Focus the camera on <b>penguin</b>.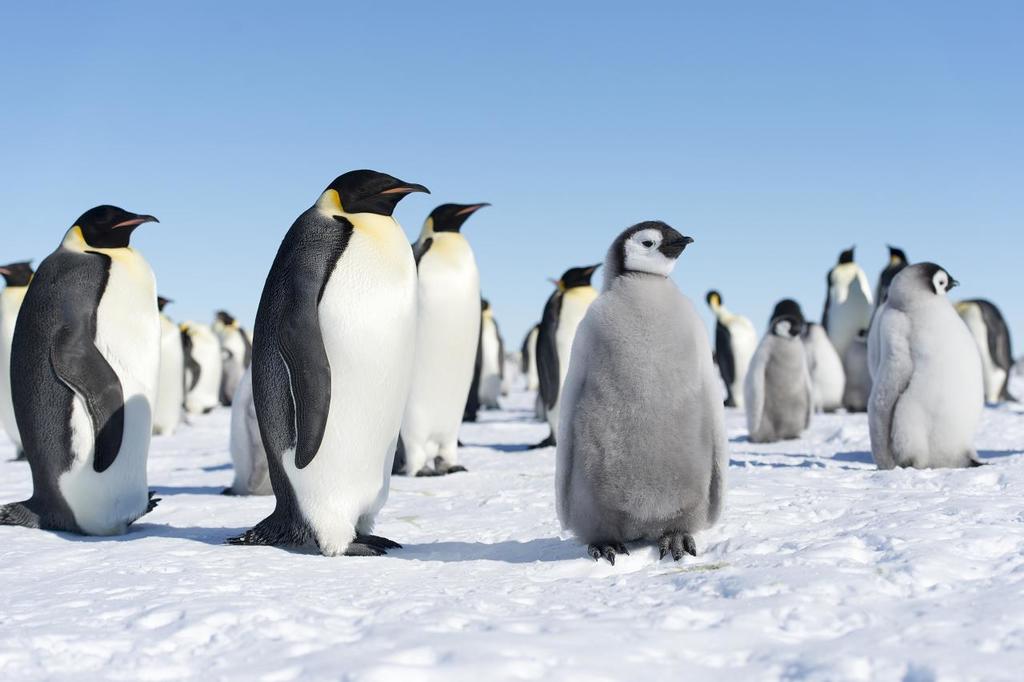
Focus region: (x1=805, y1=320, x2=847, y2=416).
